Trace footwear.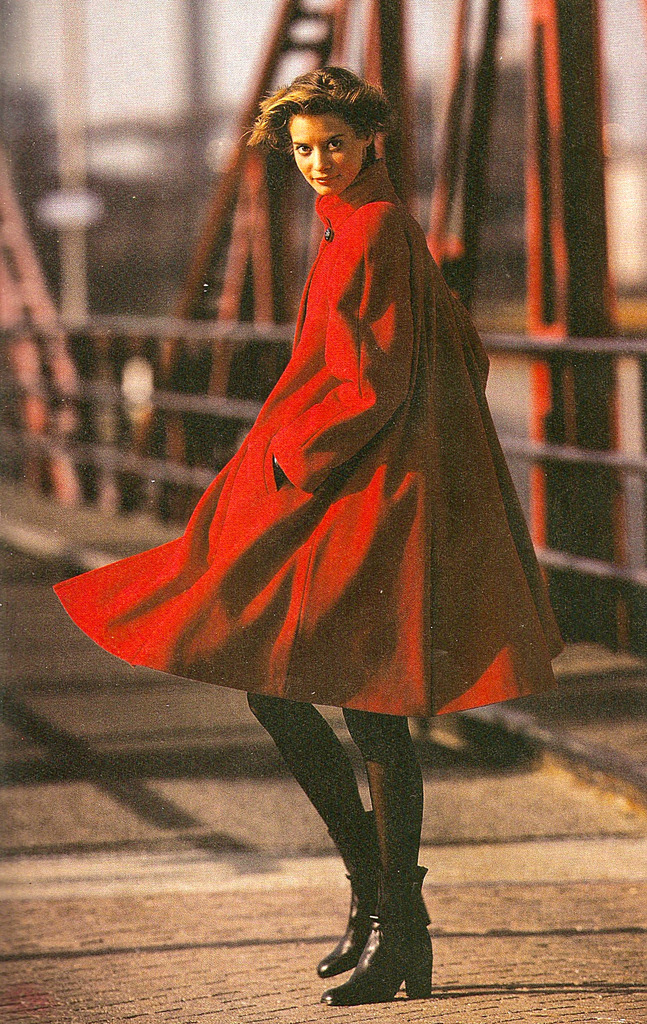
Traced to (317,888,427,1012).
